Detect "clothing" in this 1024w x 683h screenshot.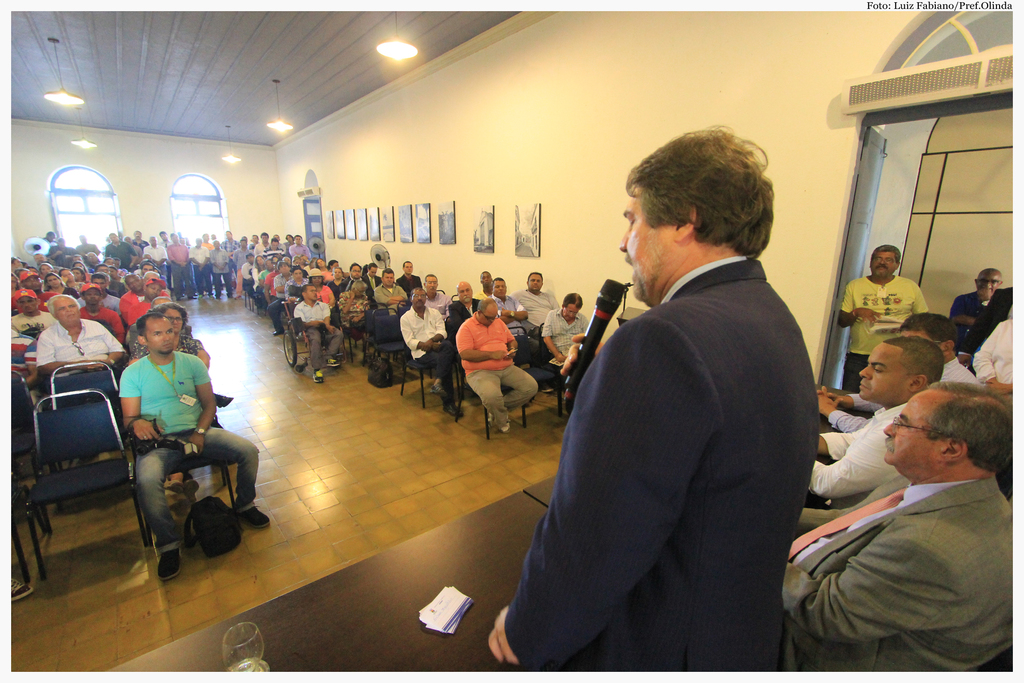
Detection: 488,293,537,358.
